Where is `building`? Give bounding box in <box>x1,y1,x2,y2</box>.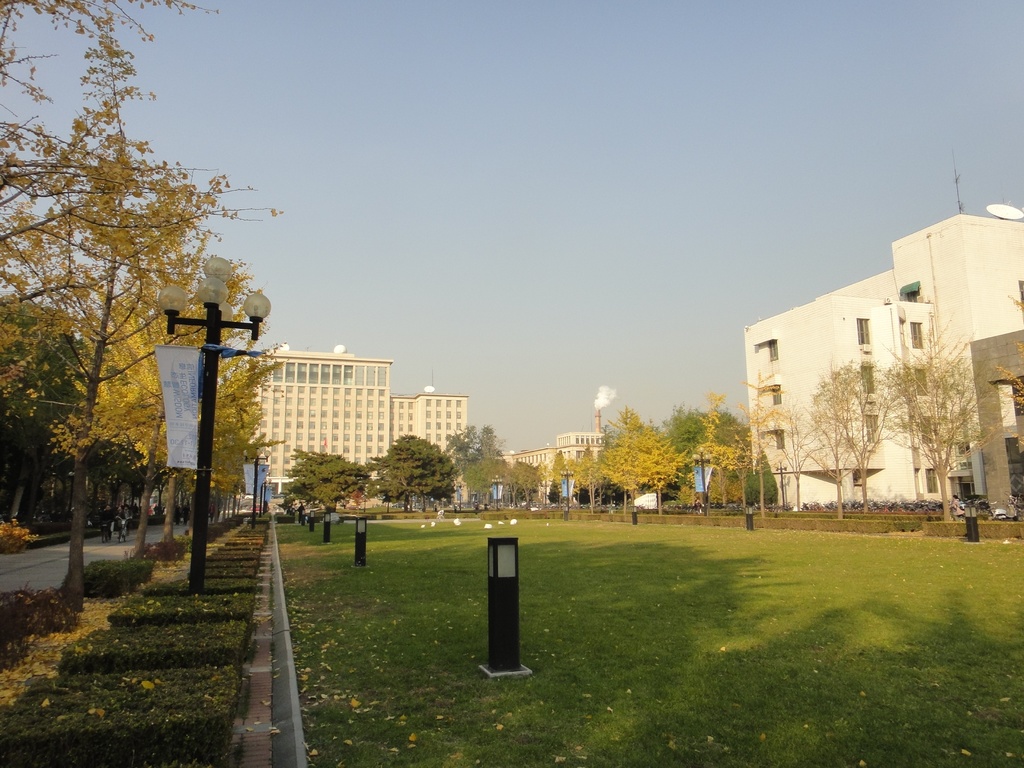
<box>972,330,1023,520</box>.
